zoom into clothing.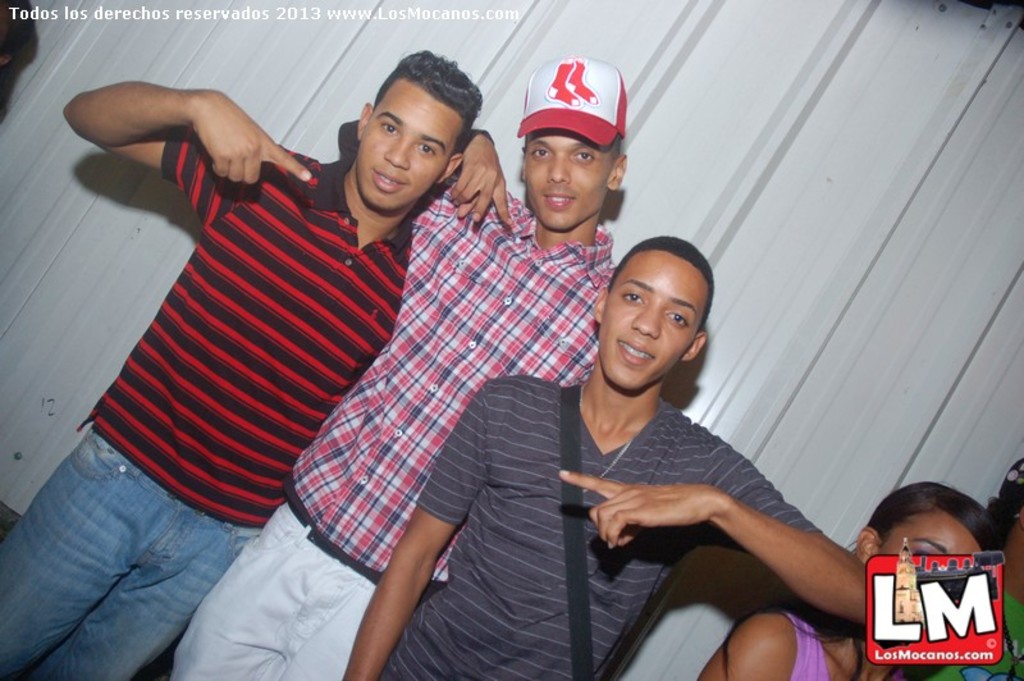
Zoom target: [759, 612, 918, 680].
